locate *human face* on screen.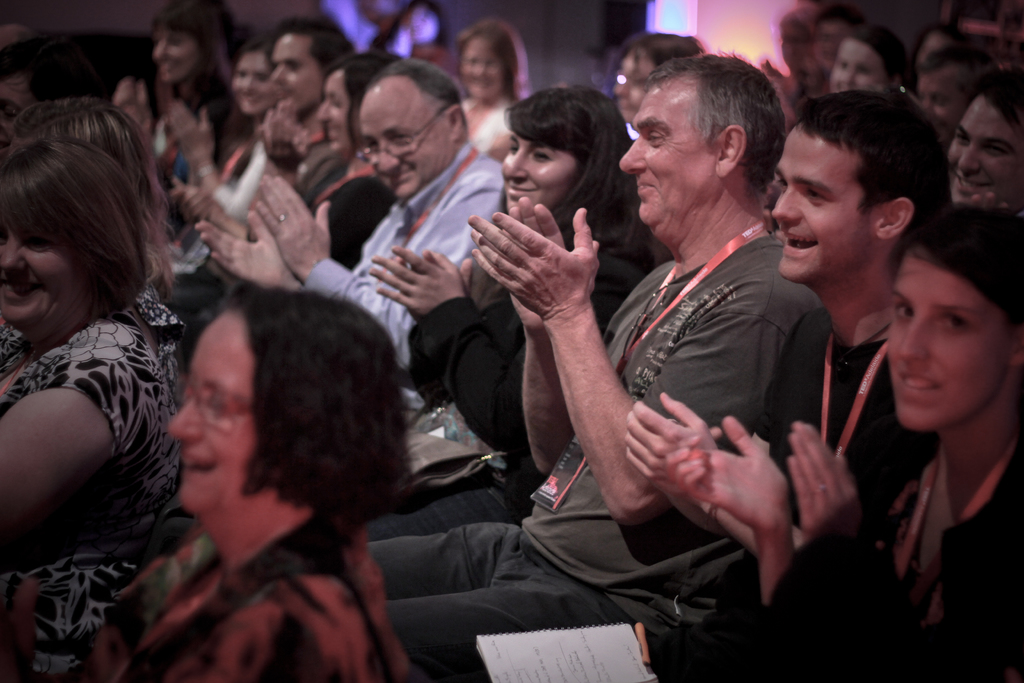
On screen at rect(272, 31, 322, 115).
